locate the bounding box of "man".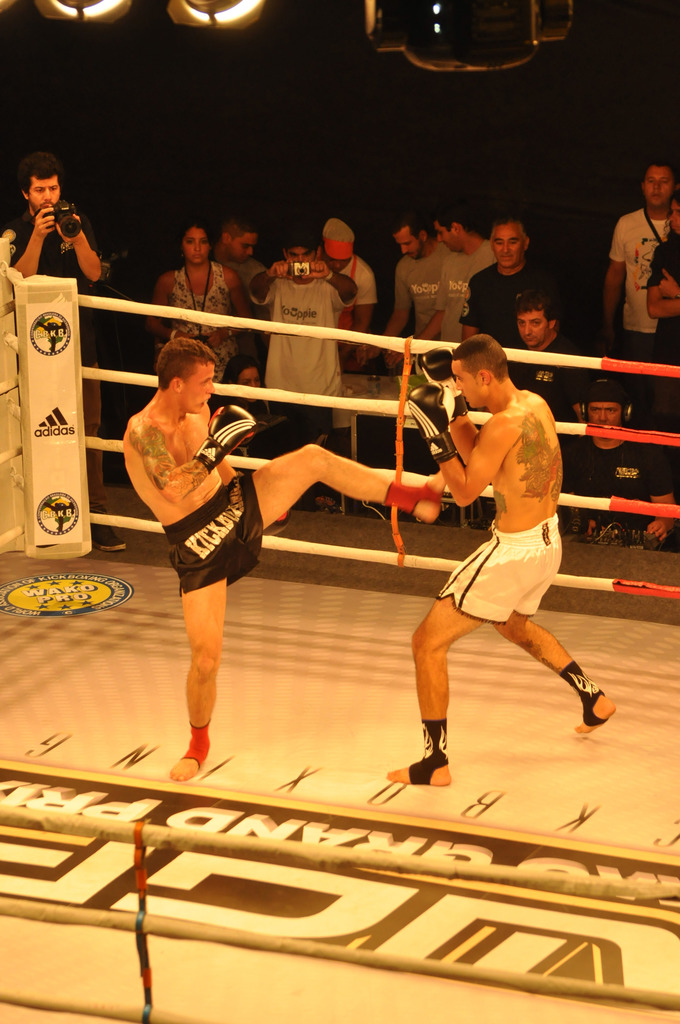
Bounding box: (294,225,382,445).
